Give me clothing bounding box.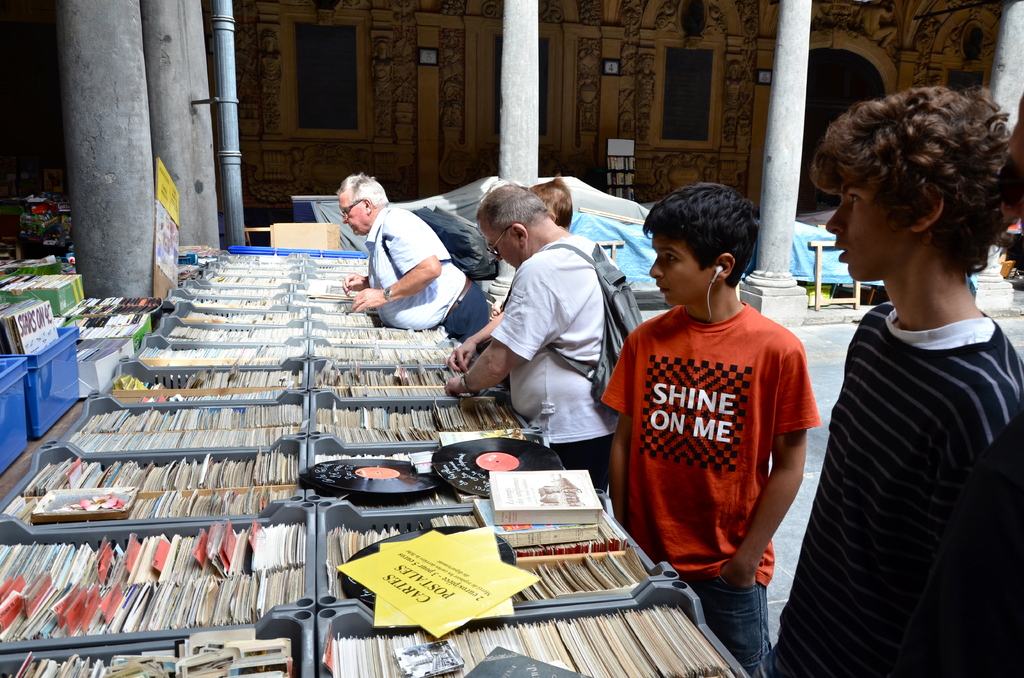
left=605, top=293, right=817, bottom=677.
